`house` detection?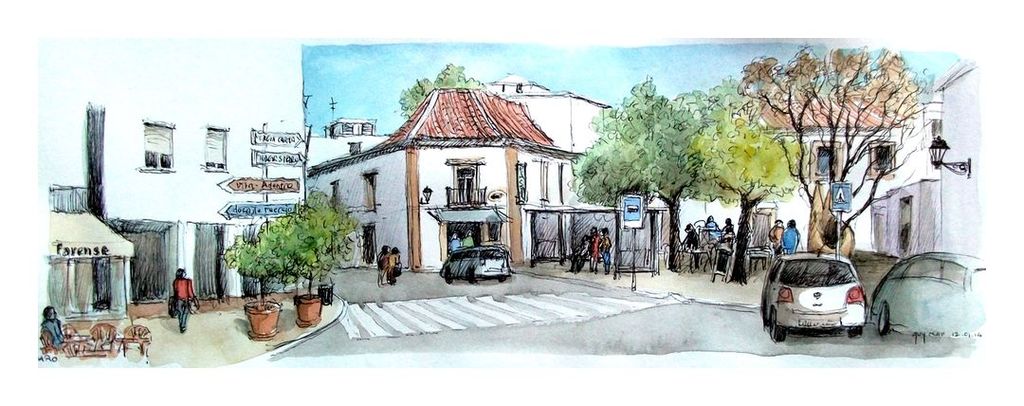
(734, 92, 905, 276)
